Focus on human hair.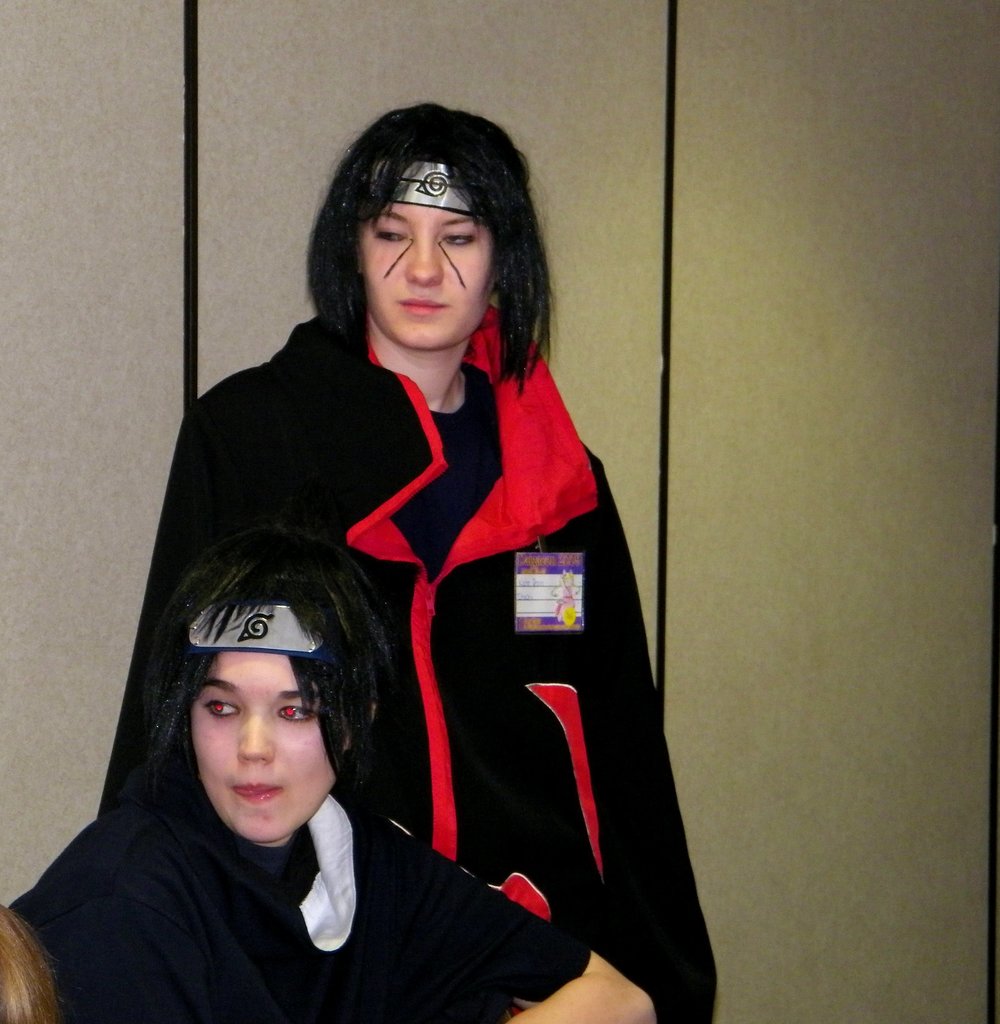
Focused at select_region(139, 524, 398, 819).
